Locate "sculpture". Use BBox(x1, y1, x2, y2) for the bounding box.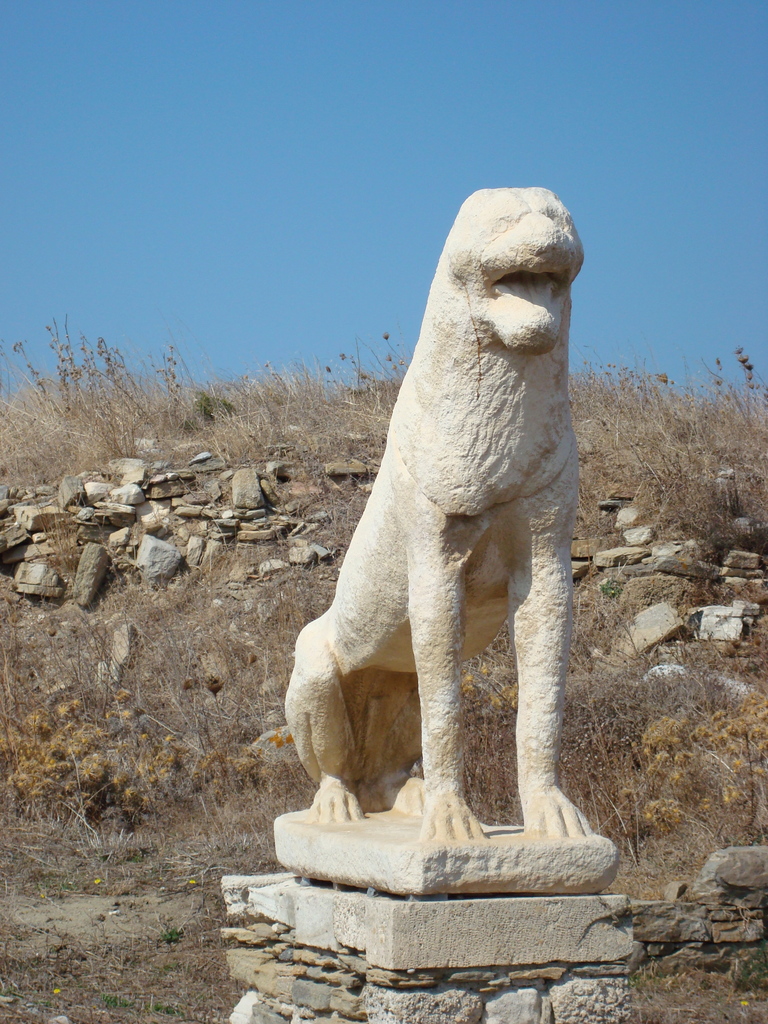
BBox(247, 177, 639, 936).
